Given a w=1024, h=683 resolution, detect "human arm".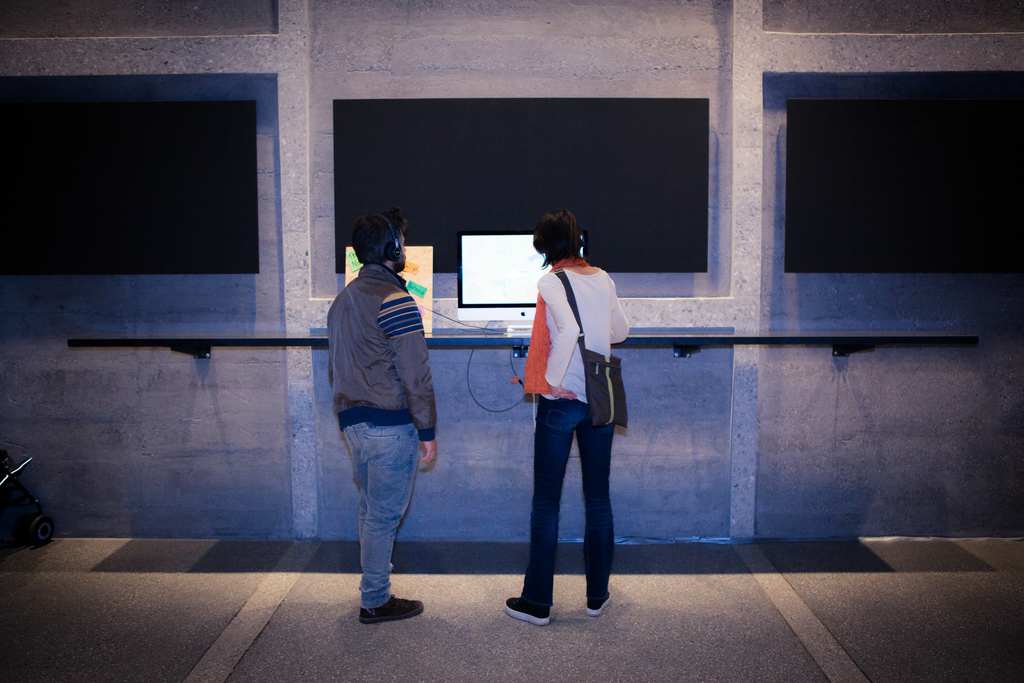
[x1=376, y1=292, x2=440, y2=467].
